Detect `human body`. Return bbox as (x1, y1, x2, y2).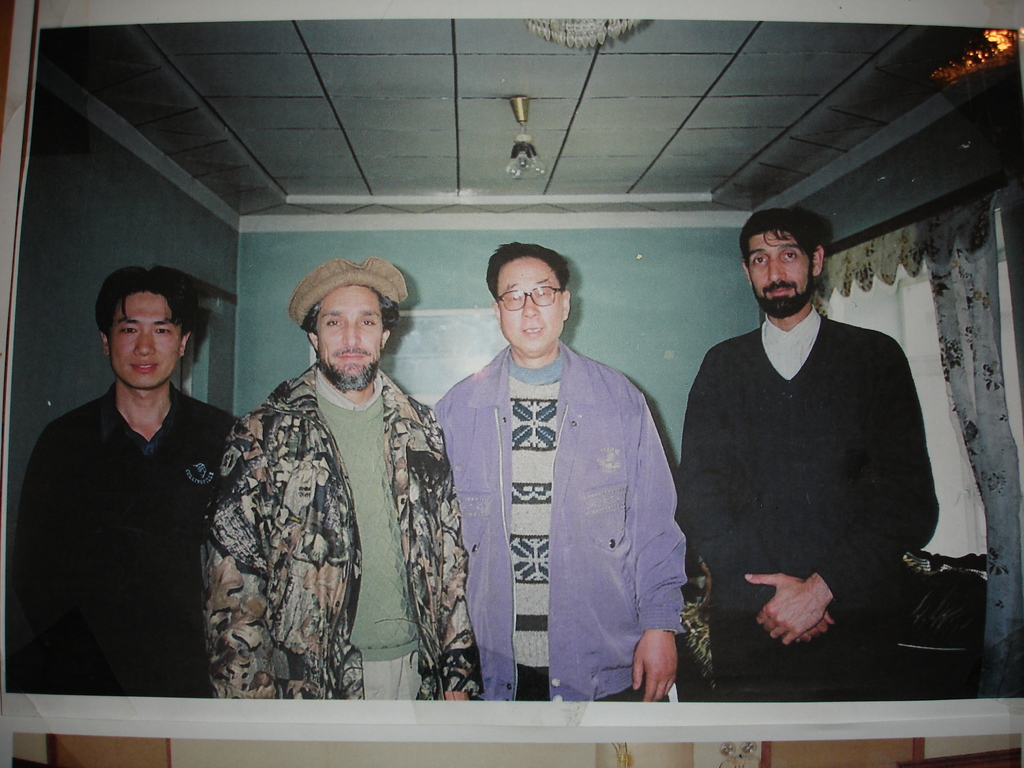
(433, 240, 690, 705).
